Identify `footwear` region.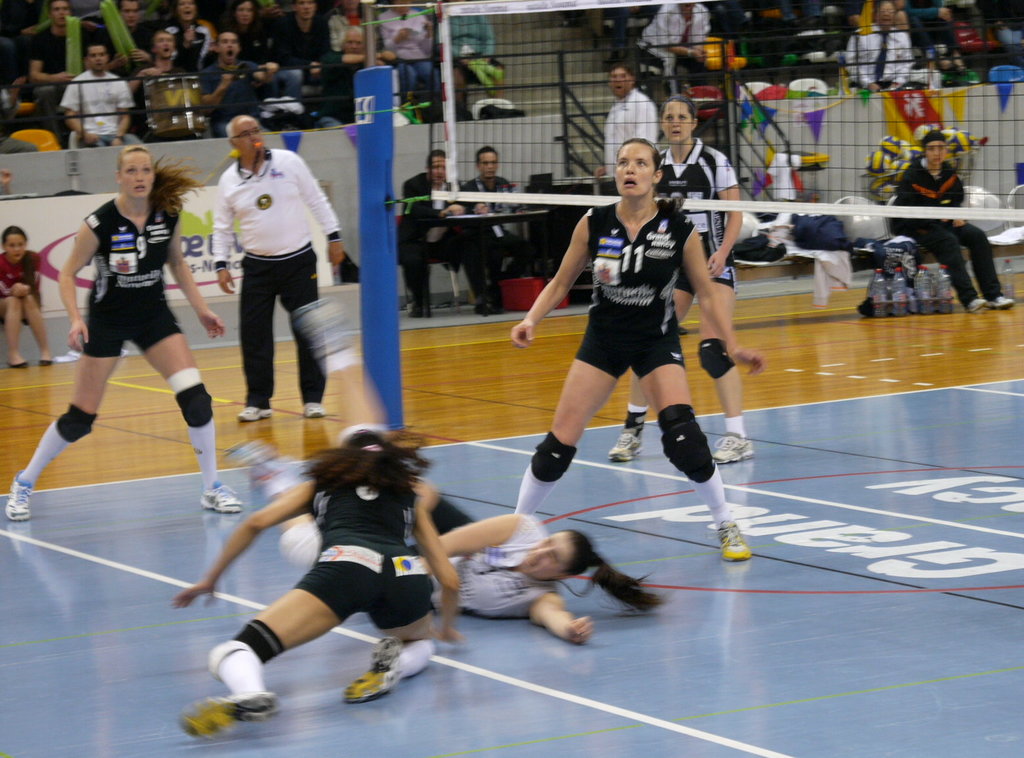
Region: pyautogui.locateOnScreen(6, 361, 27, 371).
